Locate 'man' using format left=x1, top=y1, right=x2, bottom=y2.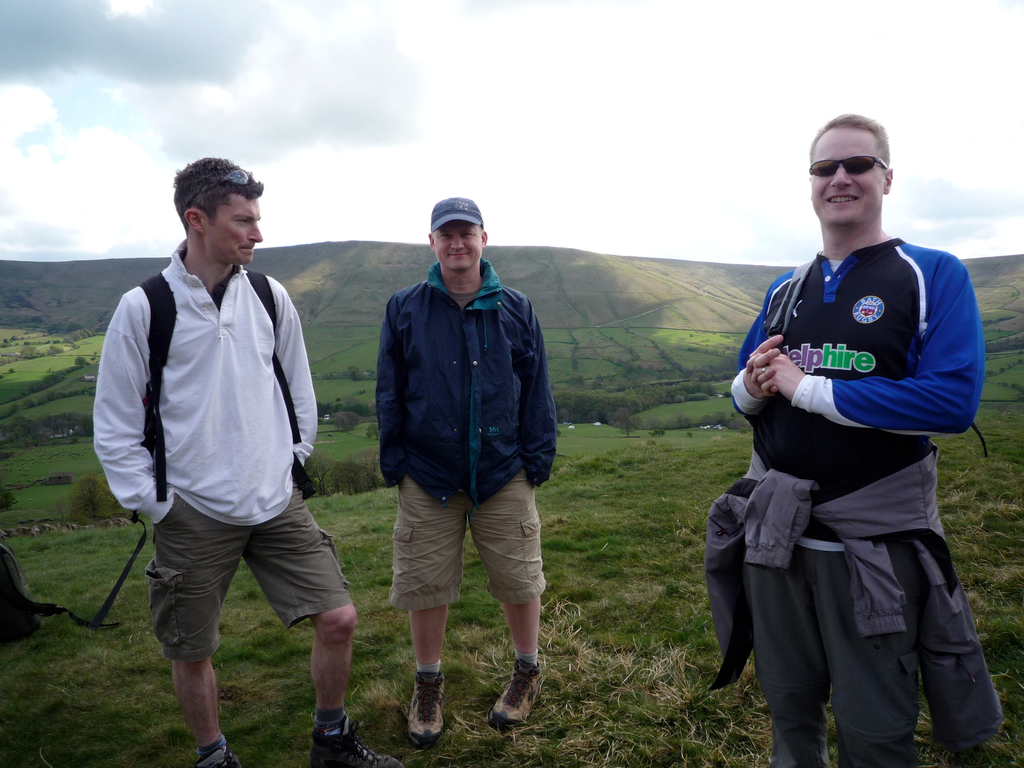
left=92, top=151, right=380, bottom=767.
